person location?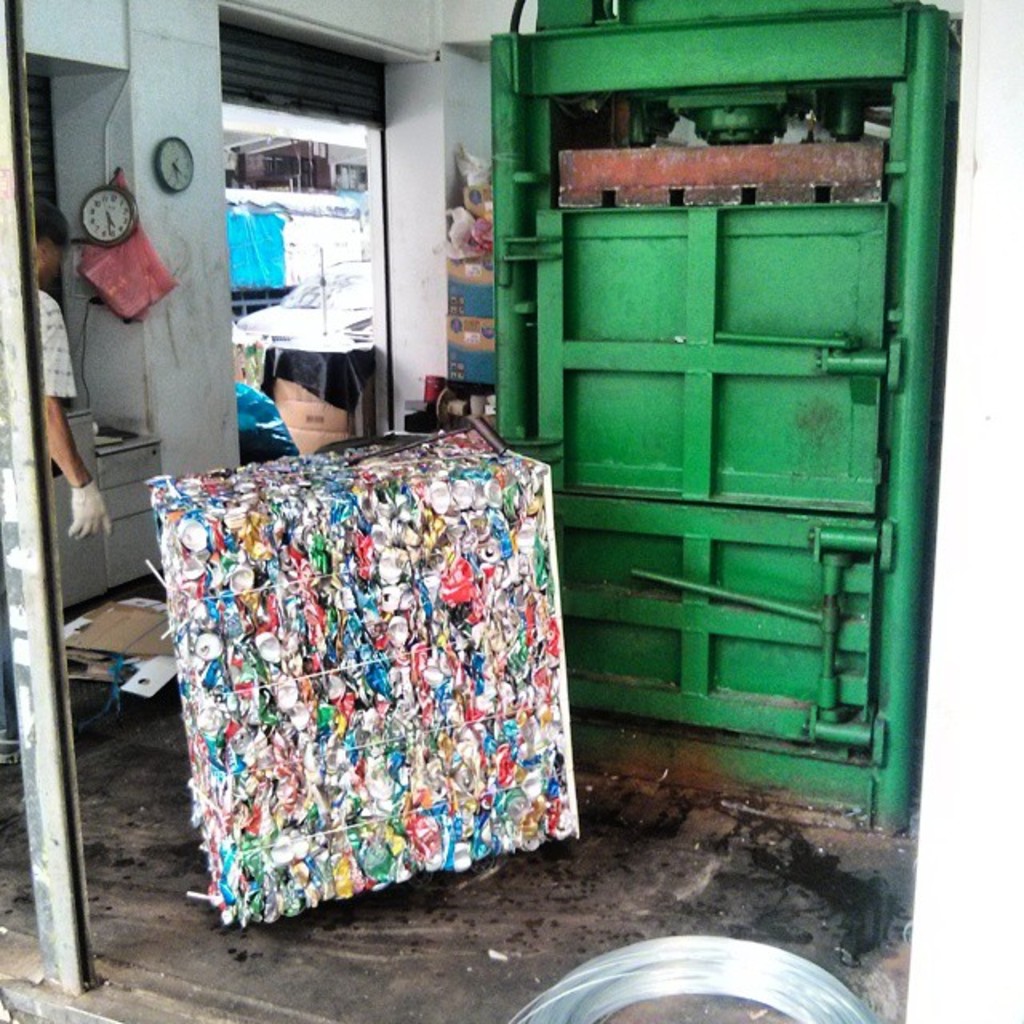
detection(2, 200, 115, 762)
